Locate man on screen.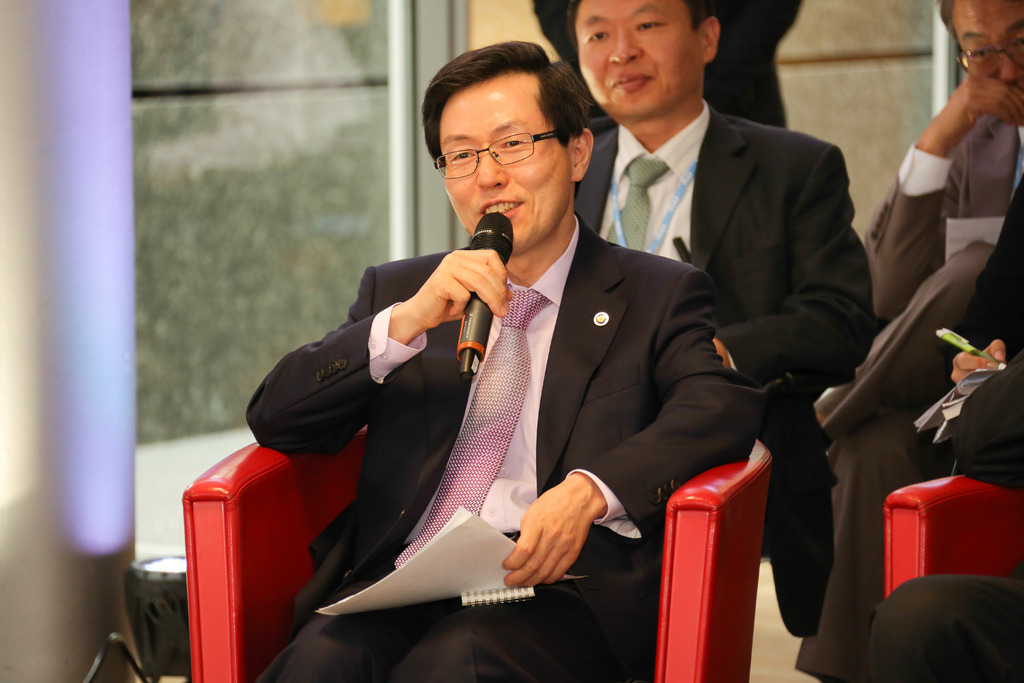
On screen at 795, 0, 1023, 682.
